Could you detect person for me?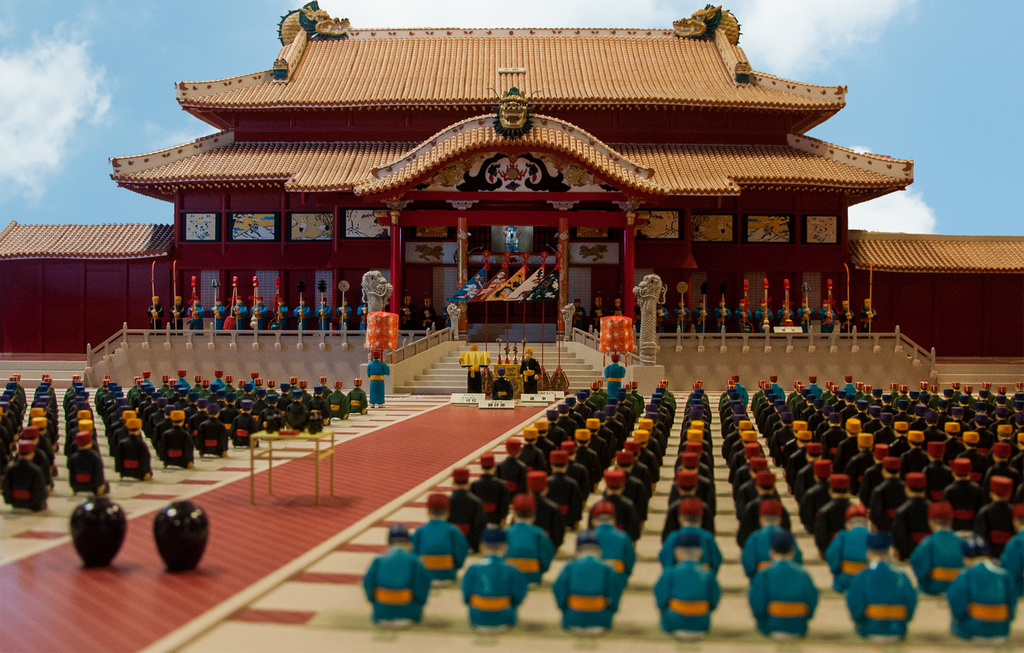
Detection result: rect(367, 347, 388, 410).
